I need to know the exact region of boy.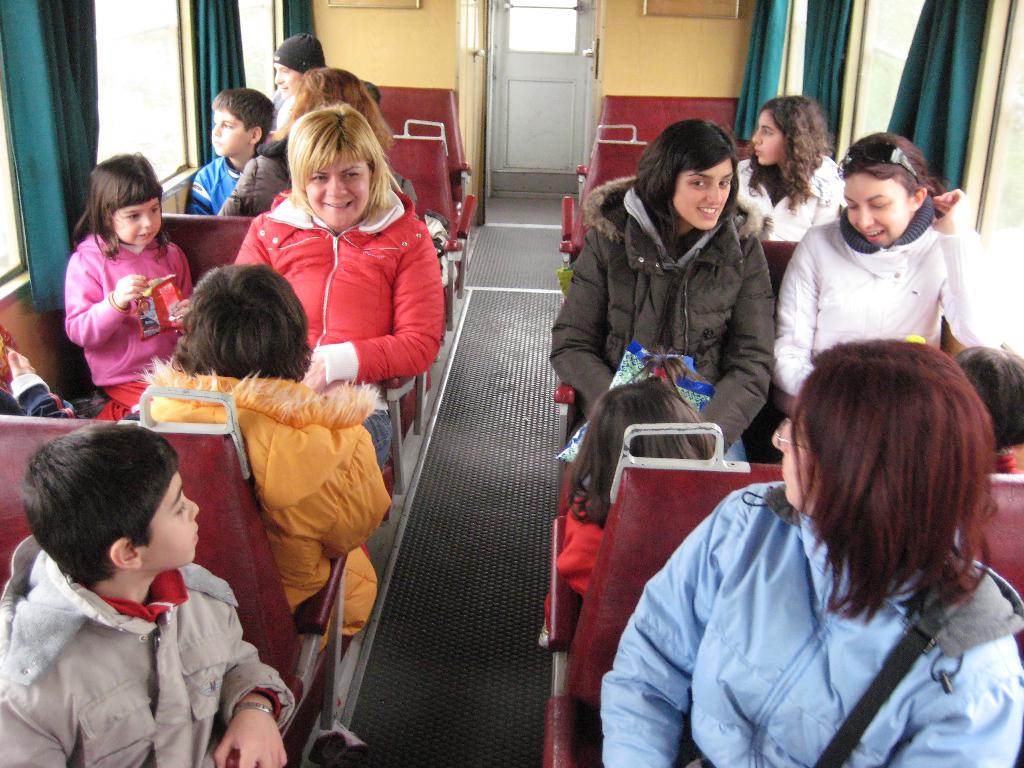
Region: [1,408,286,763].
